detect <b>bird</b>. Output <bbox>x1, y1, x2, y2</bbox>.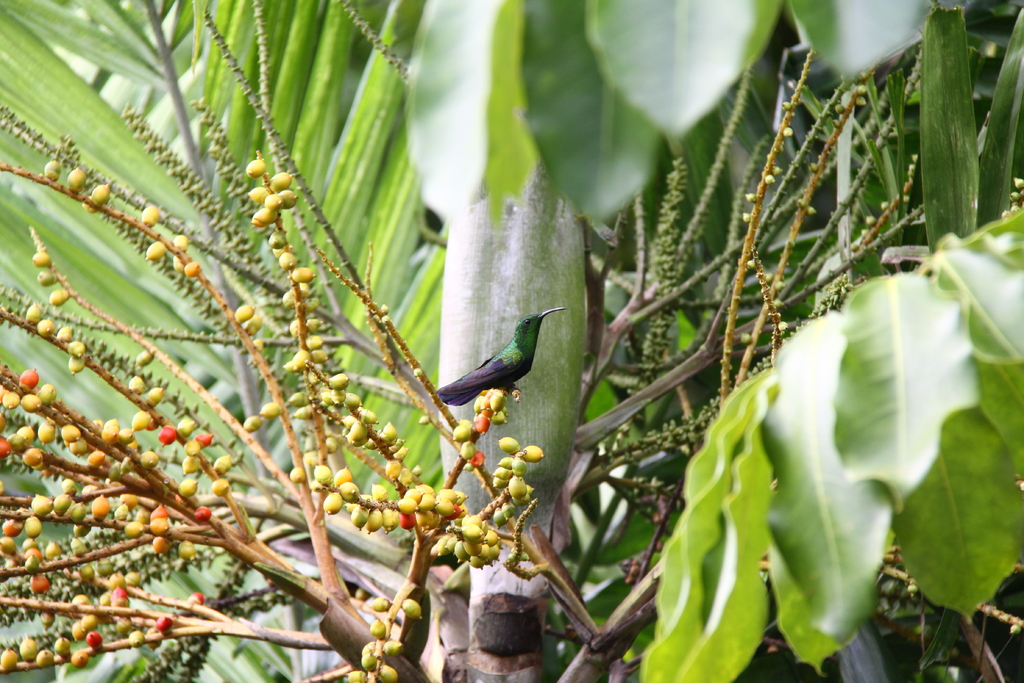
<bbox>437, 313, 549, 416</bbox>.
